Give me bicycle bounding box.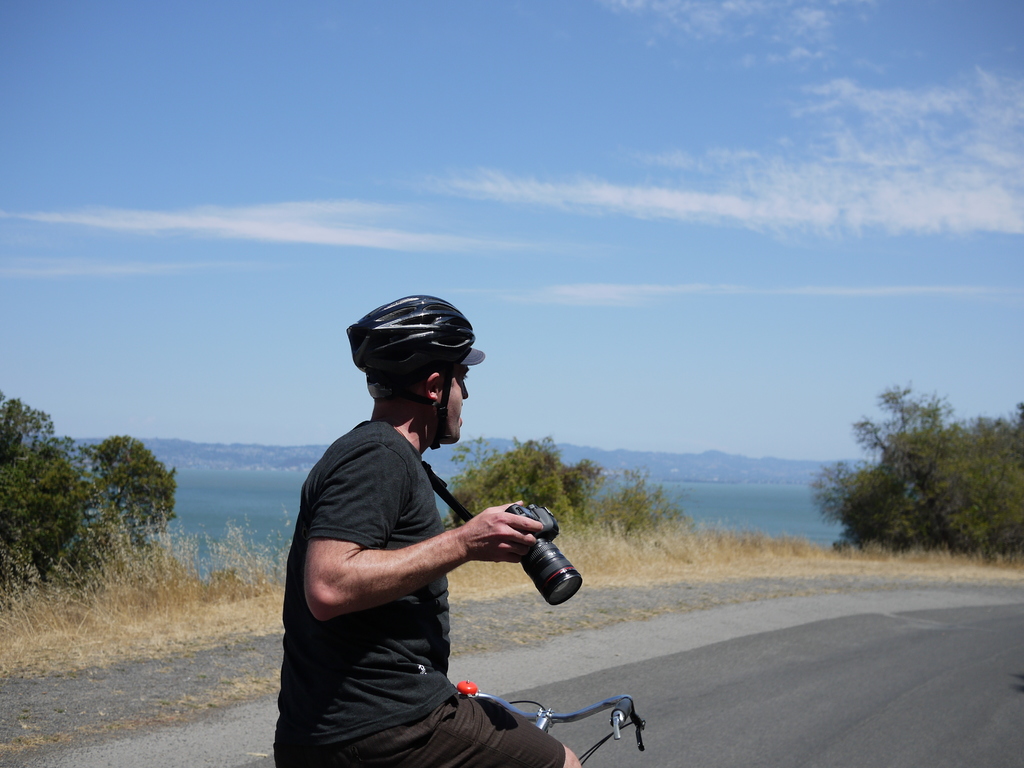
<box>442,683,651,767</box>.
